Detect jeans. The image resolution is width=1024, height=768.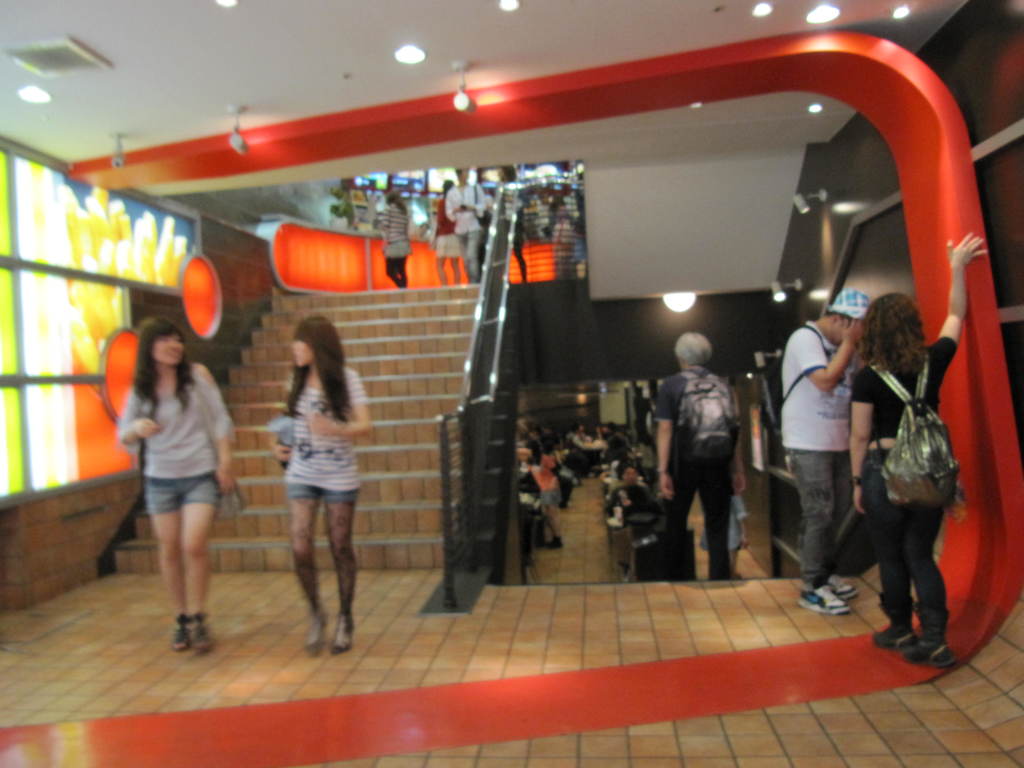
pyautogui.locateOnScreen(804, 446, 875, 614).
